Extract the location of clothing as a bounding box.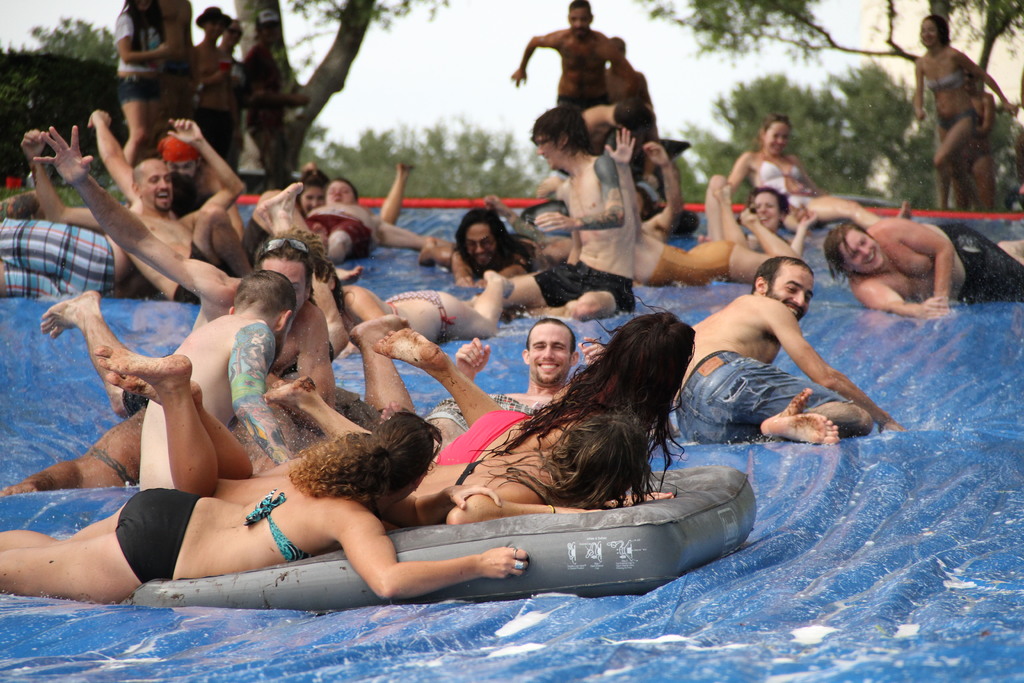
947 219 1023 307.
